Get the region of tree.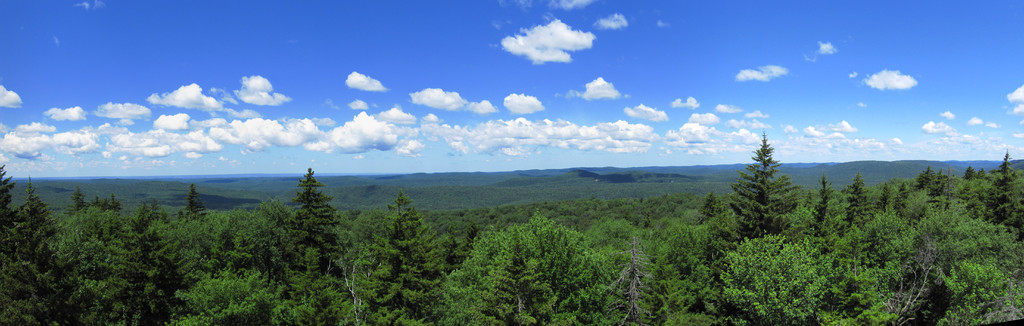
select_region(335, 230, 407, 325).
